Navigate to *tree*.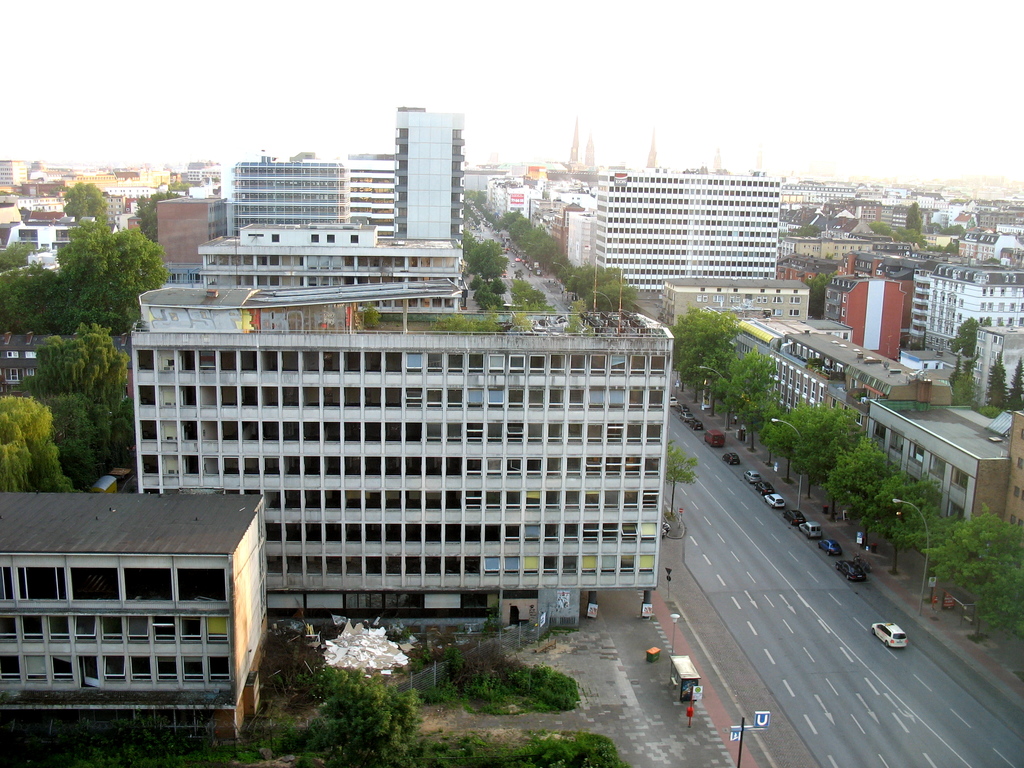
Navigation target: (left=307, top=659, right=423, bottom=767).
